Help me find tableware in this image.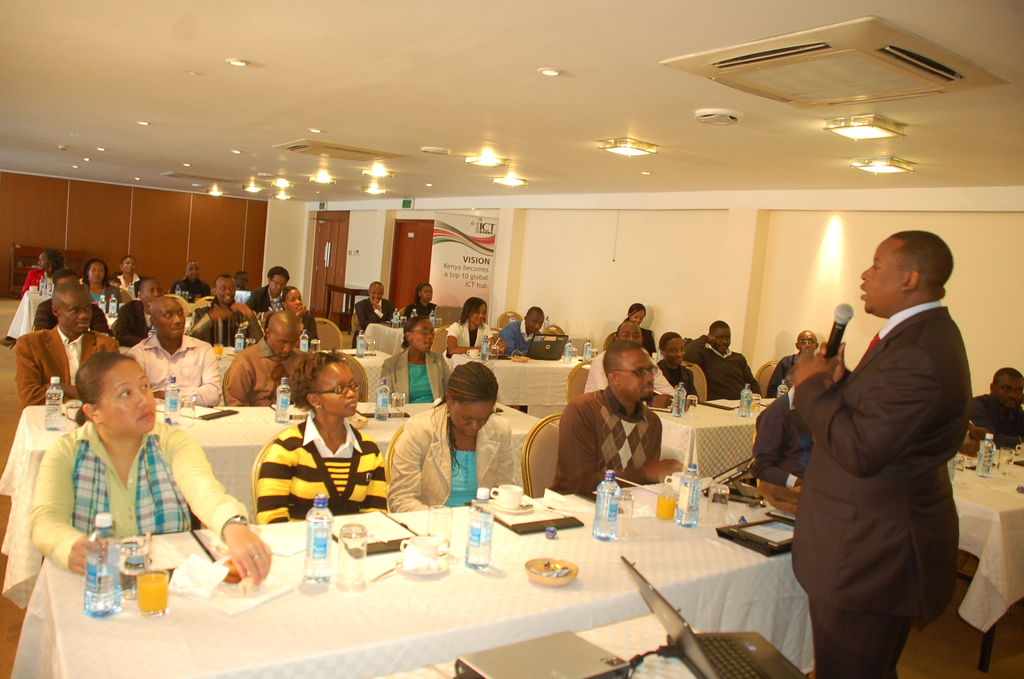
Found it: bbox=[683, 397, 698, 421].
